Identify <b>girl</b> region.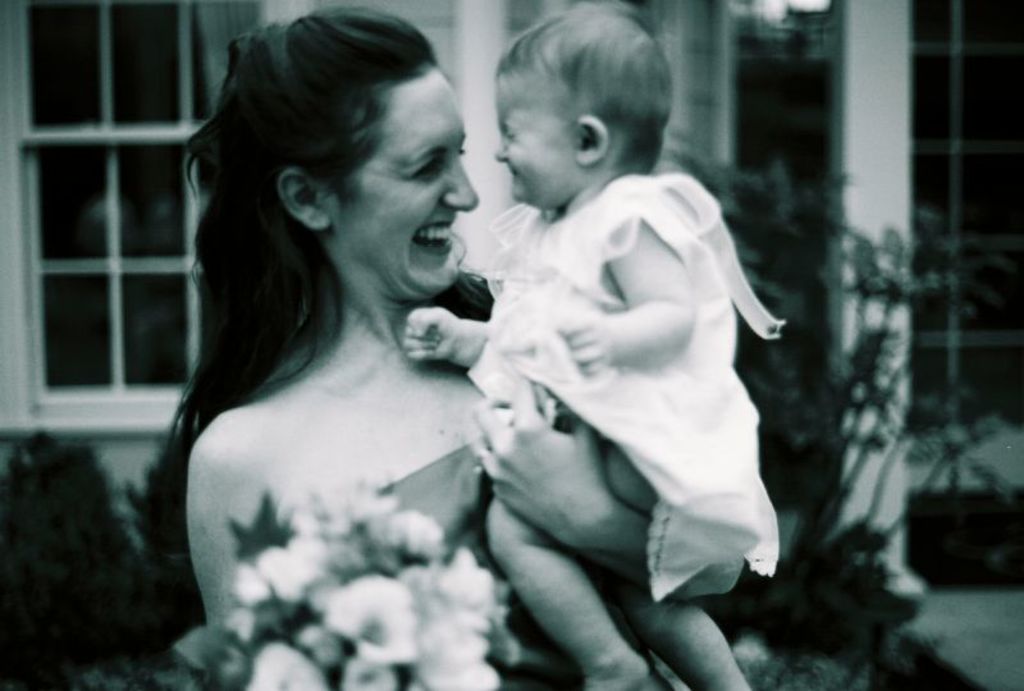
Region: {"left": 401, "top": 0, "right": 792, "bottom": 690}.
